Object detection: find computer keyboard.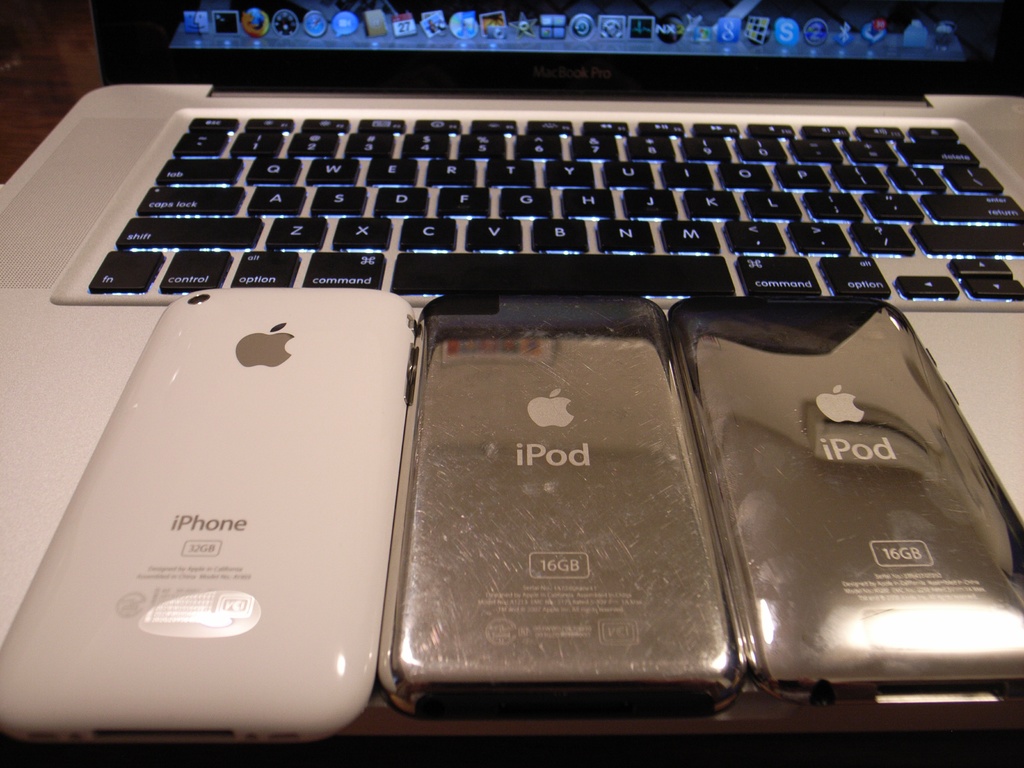
(left=90, top=111, right=1023, bottom=301).
